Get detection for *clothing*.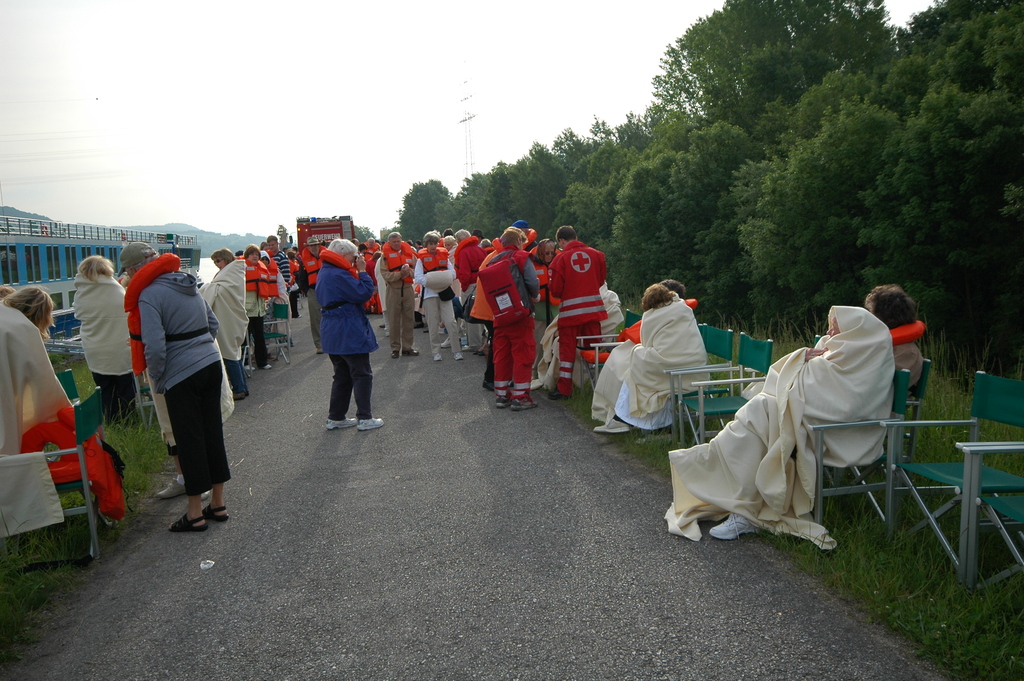
Detection: <box>147,364,239,457</box>.
